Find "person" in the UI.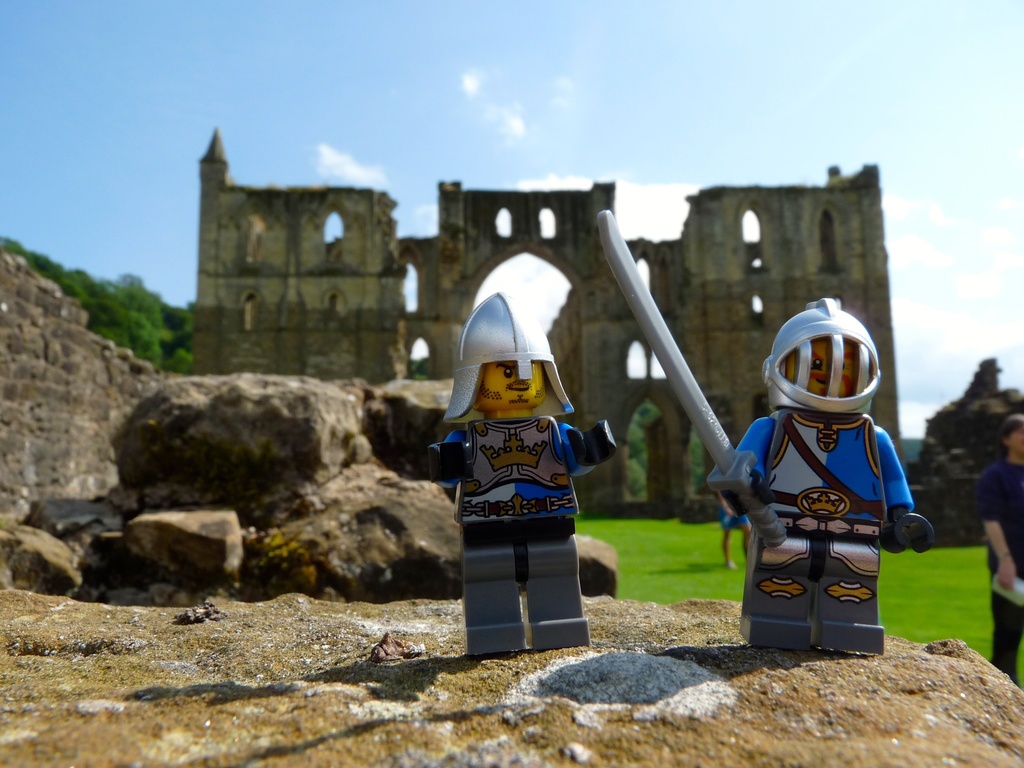
UI element at 406 250 602 682.
